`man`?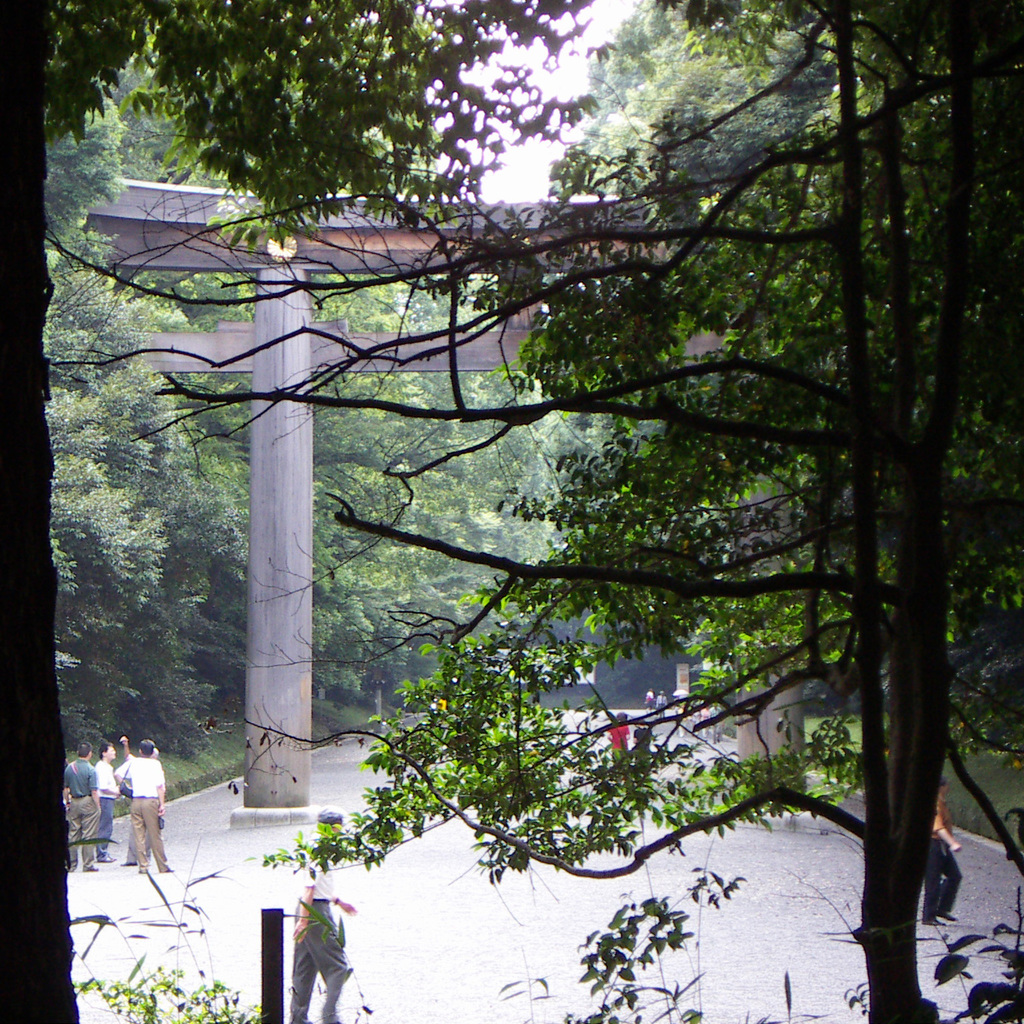
Rect(608, 708, 635, 785)
